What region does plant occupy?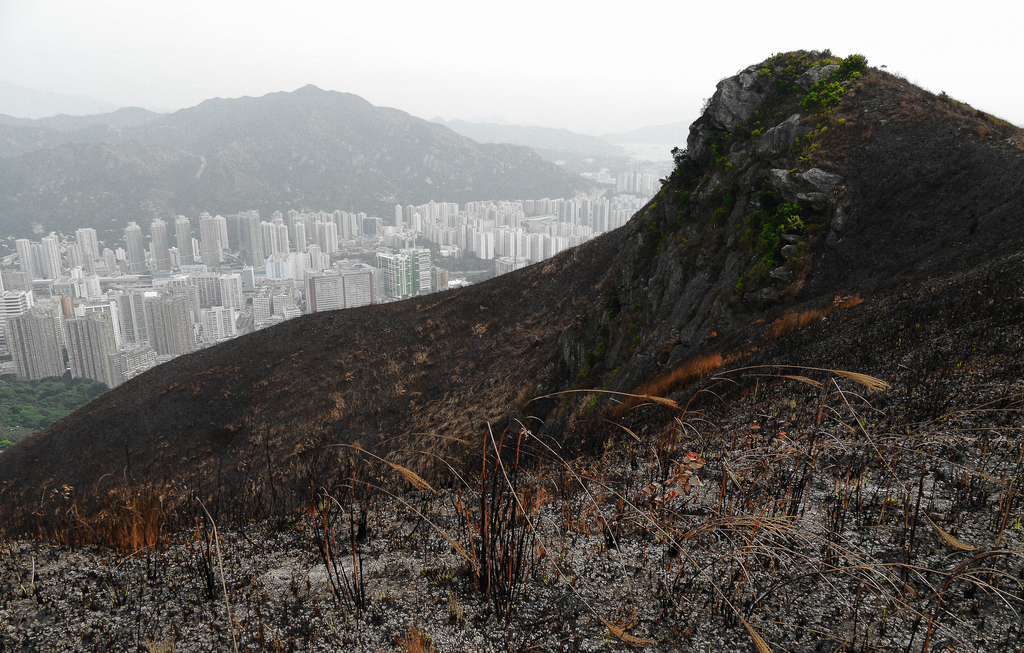
787,37,876,110.
